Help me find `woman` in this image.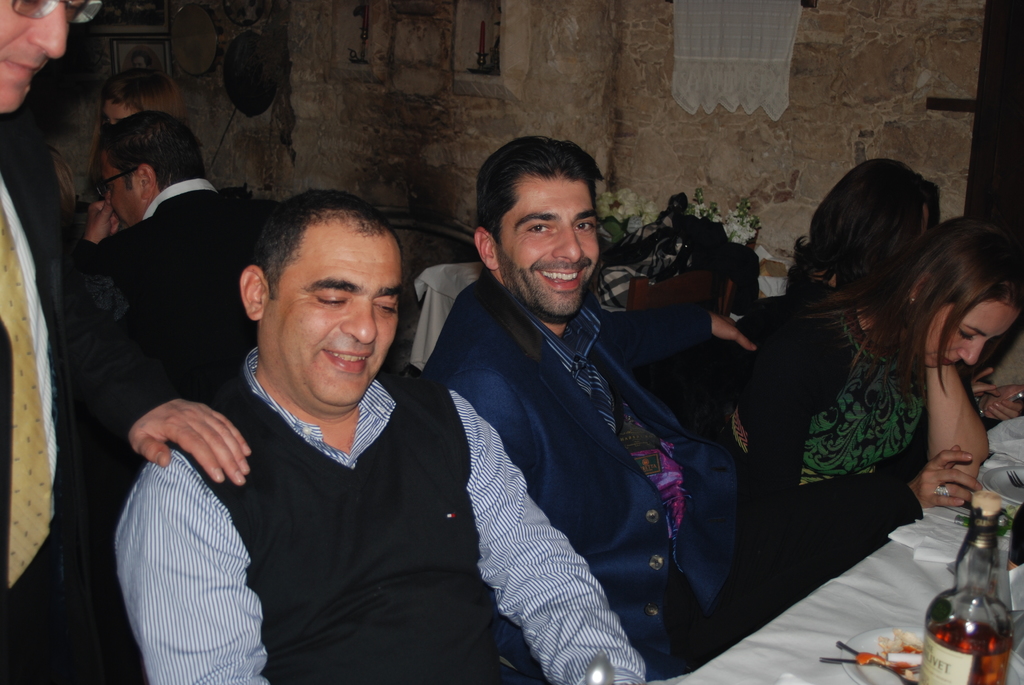
Found it: x1=83 y1=76 x2=188 y2=182.
